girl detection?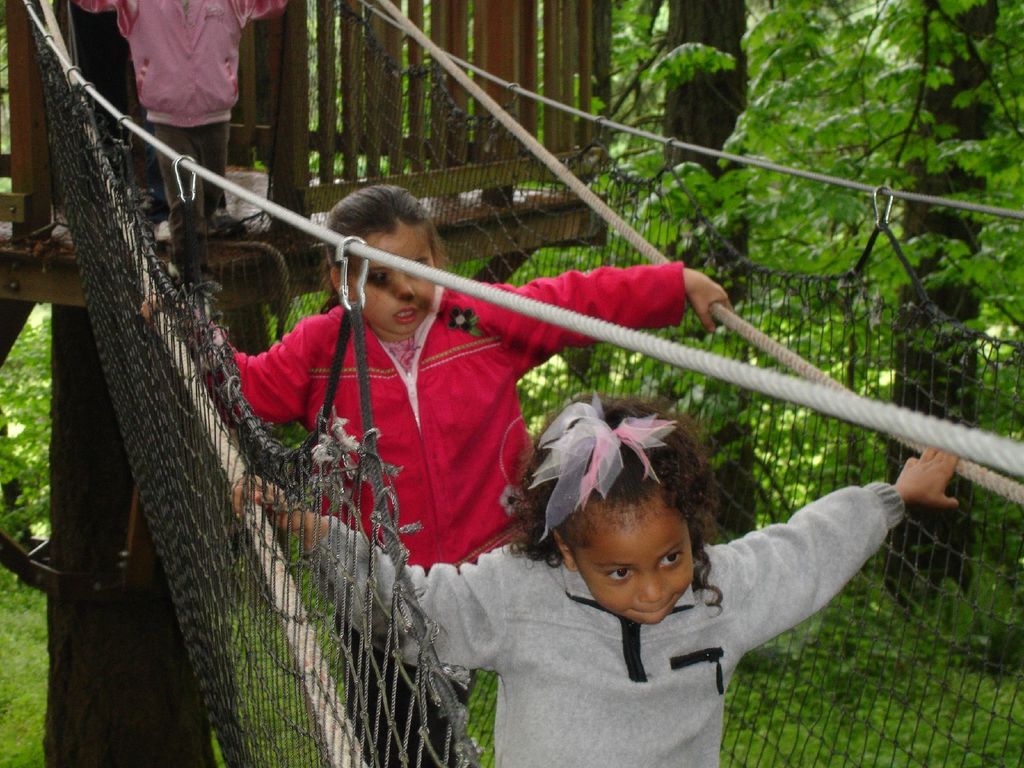
x1=137, y1=180, x2=755, y2=767
